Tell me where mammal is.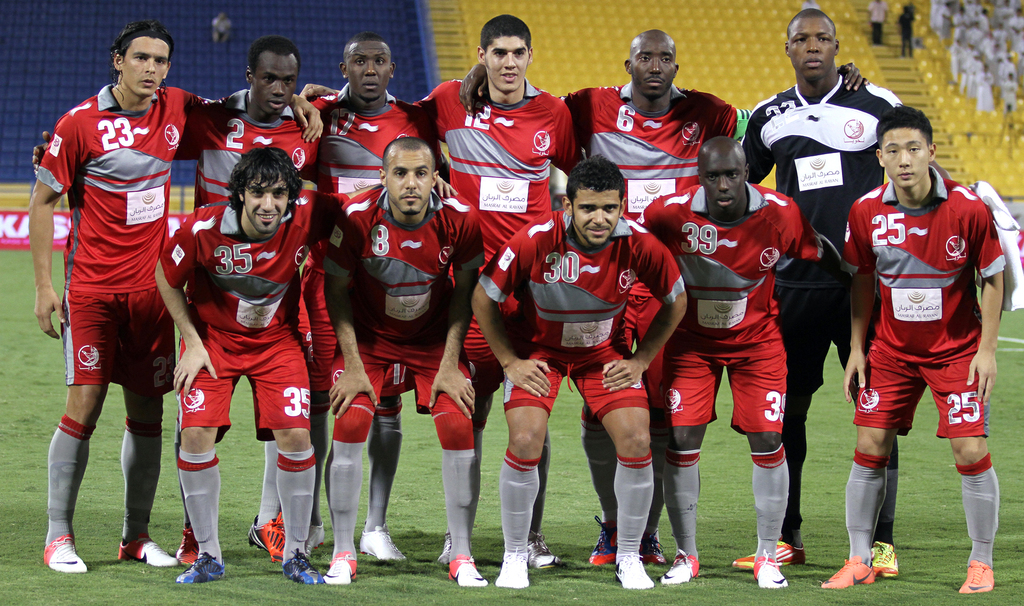
mammal is at {"x1": 735, "y1": 7, "x2": 950, "y2": 580}.
